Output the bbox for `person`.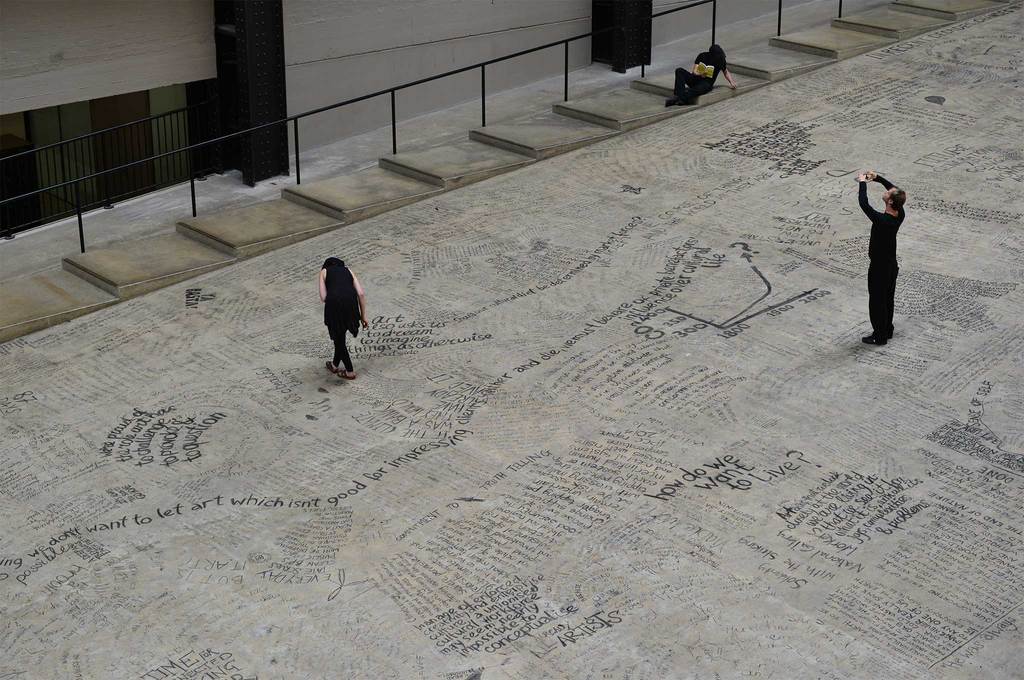
<bbox>854, 164, 912, 344</bbox>.
